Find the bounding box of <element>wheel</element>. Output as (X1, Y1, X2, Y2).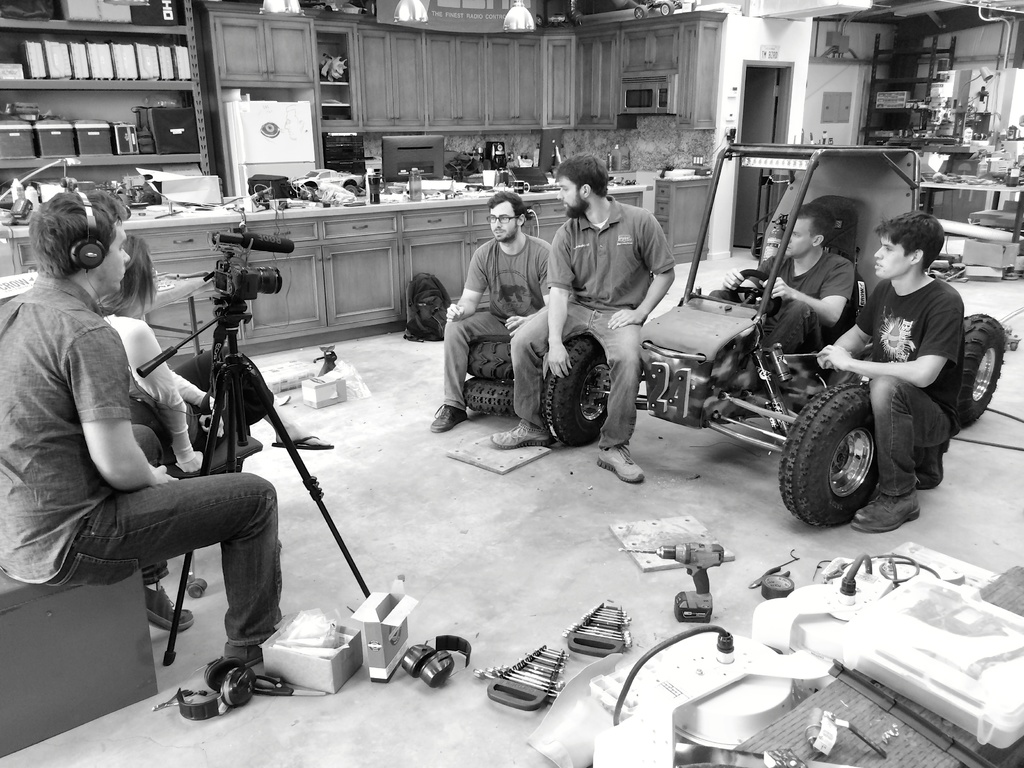
(791, 383, 907, 527).
